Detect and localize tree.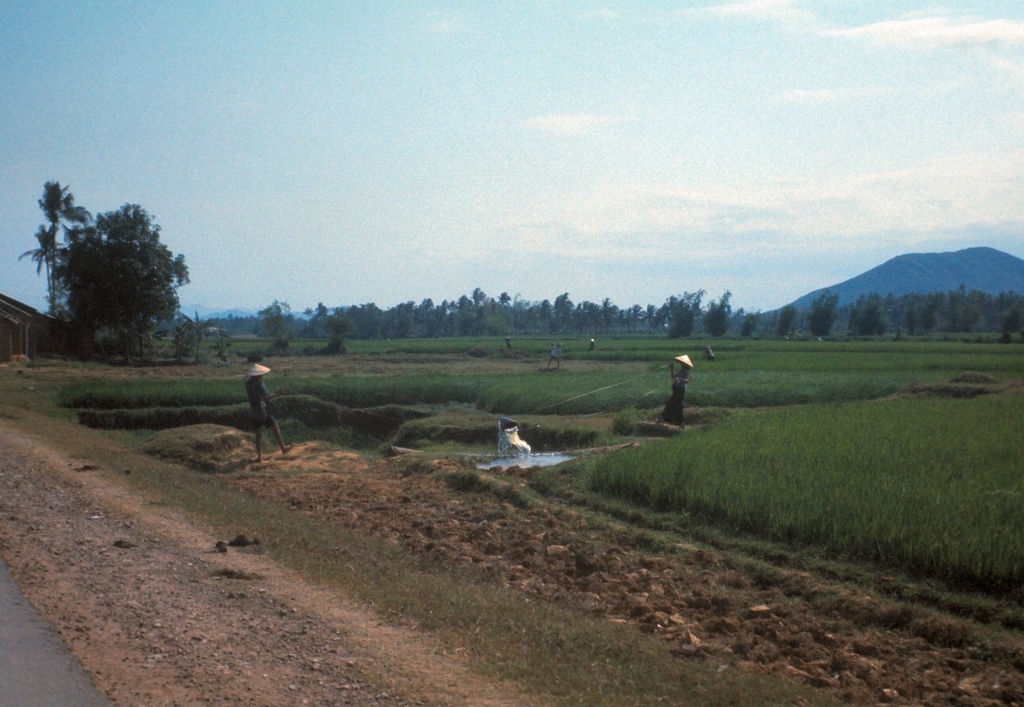
Localized at bbox(10, 223, 56, 313).
